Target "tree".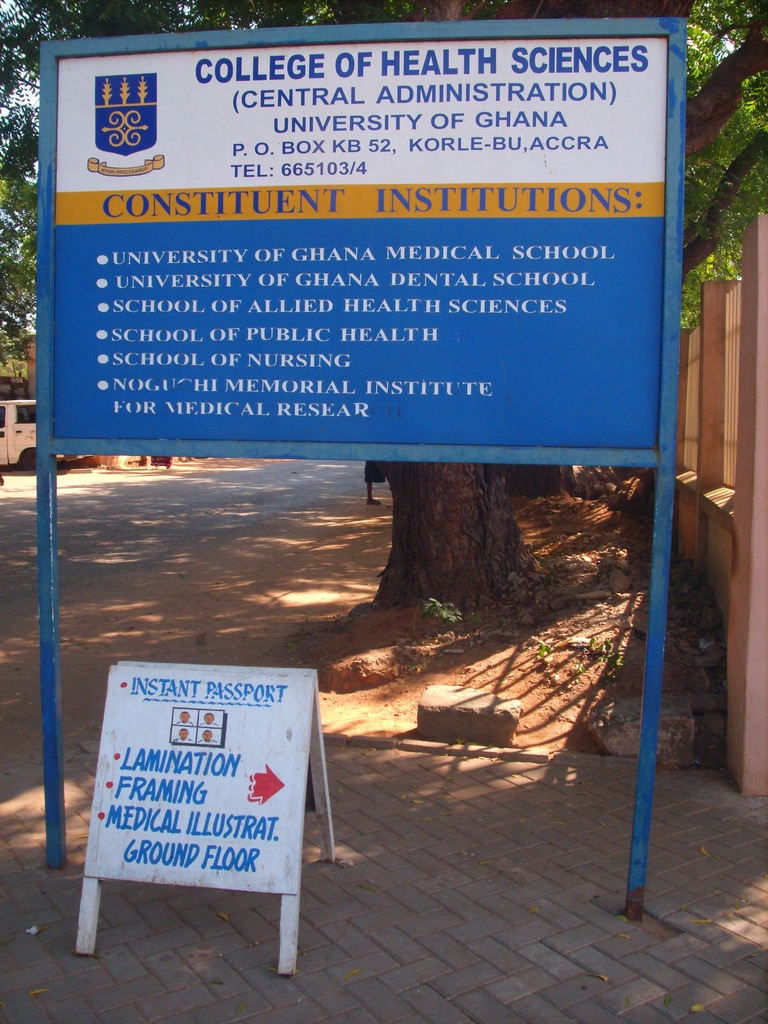
Target region: region(0, 0, 767, 458).
